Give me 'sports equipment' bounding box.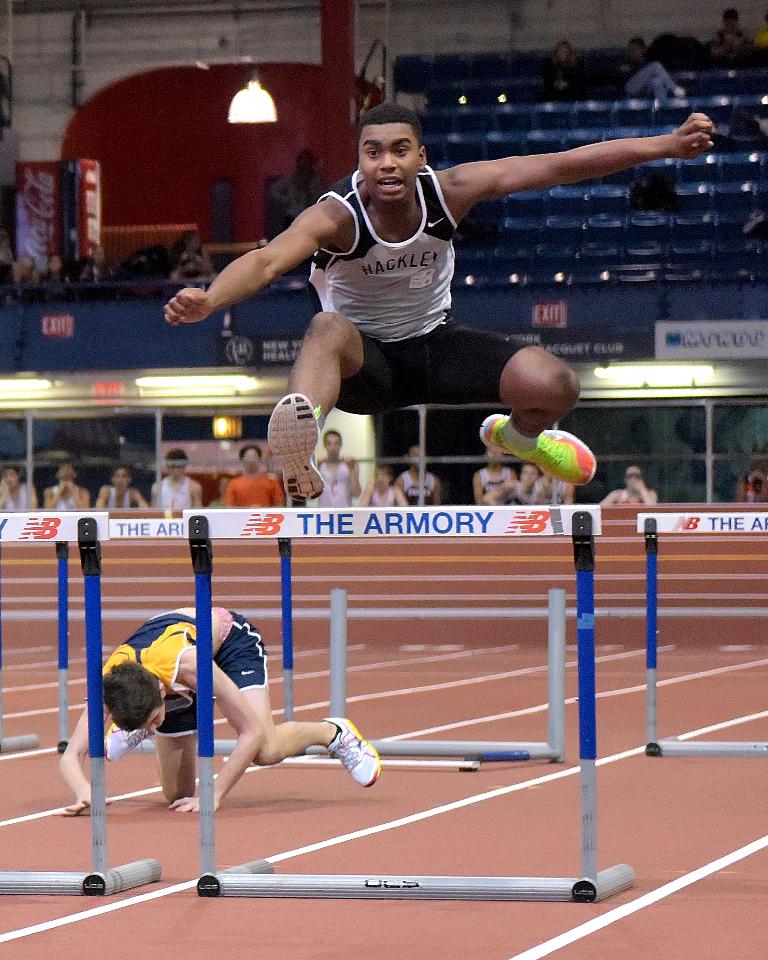
rect(269, 391, 330, 505).
